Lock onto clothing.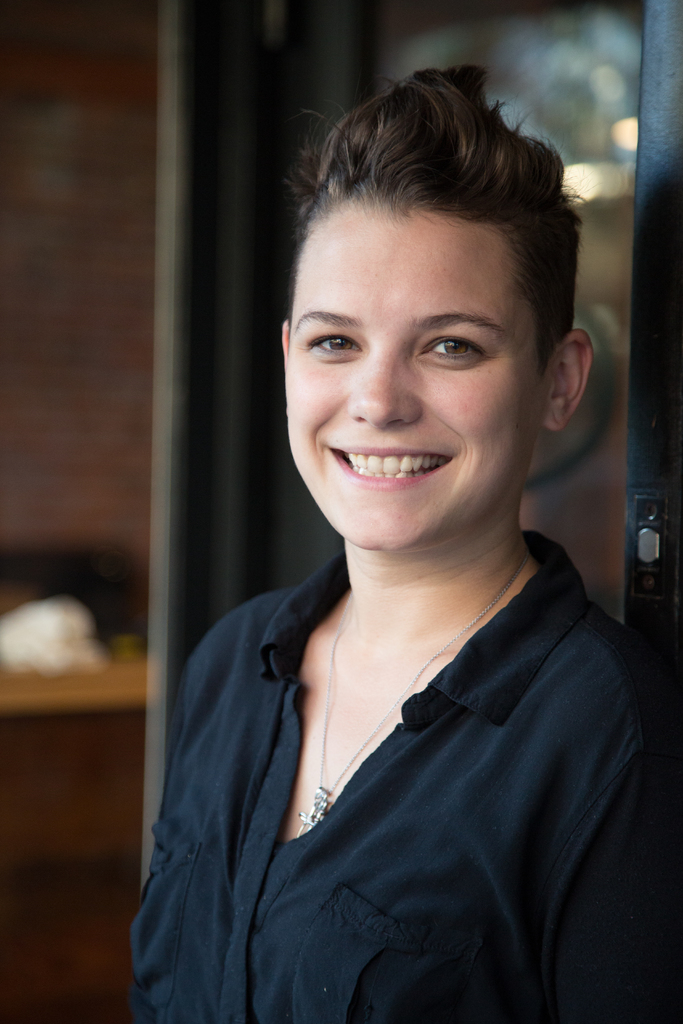
Locked: [left=126, top=524, right=682, bottom=1023].
